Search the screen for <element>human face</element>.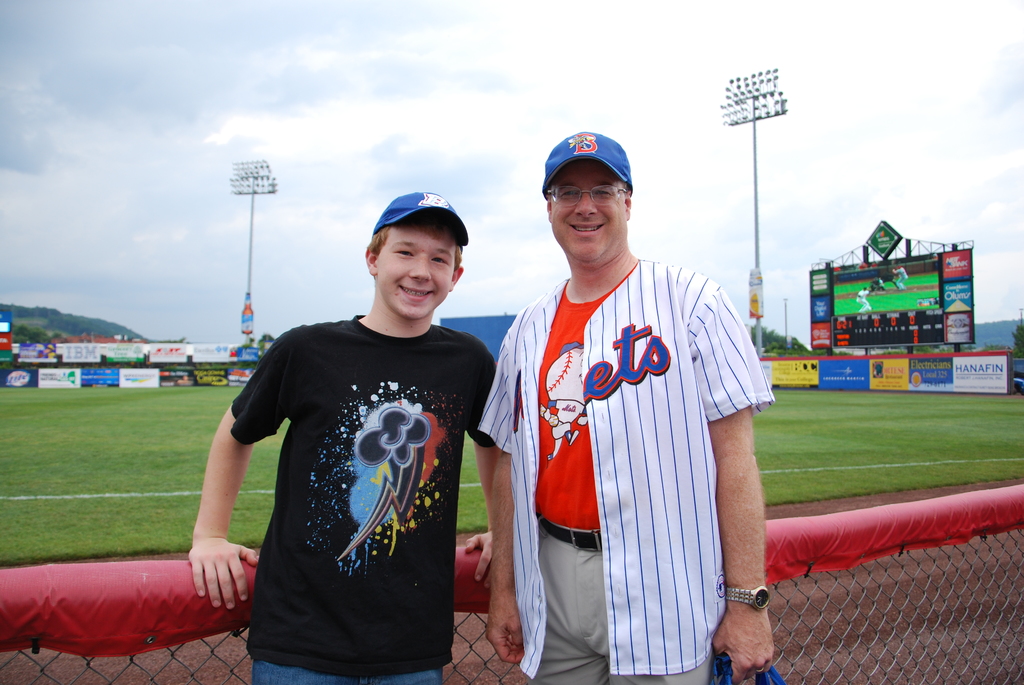
Found at [380, 221, 456, 321].
